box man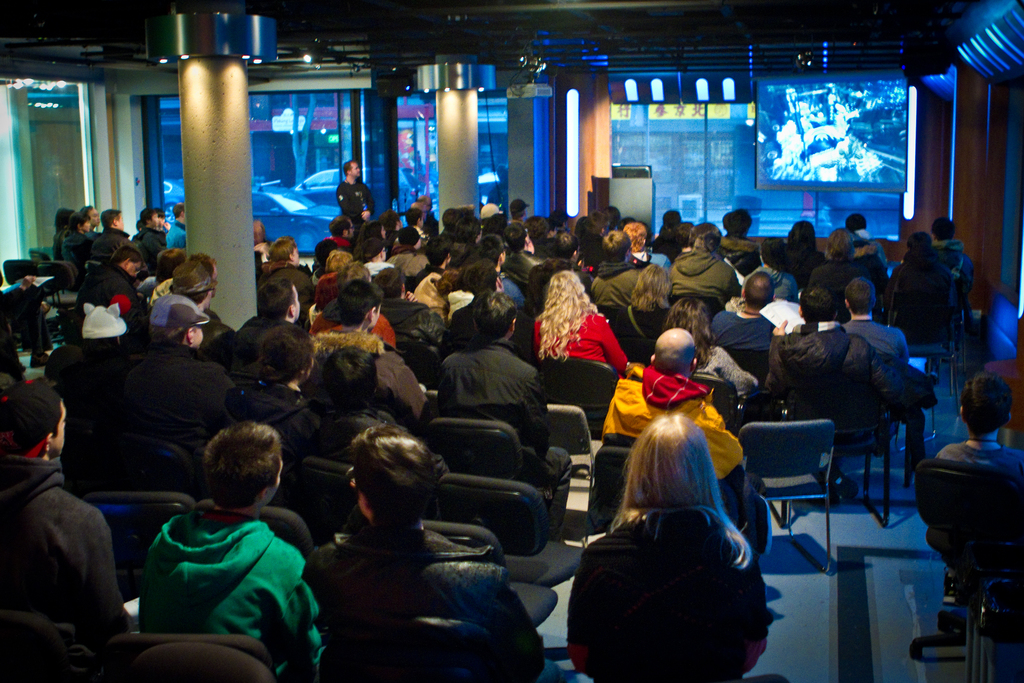
box=[253, 232, 314, 299]
